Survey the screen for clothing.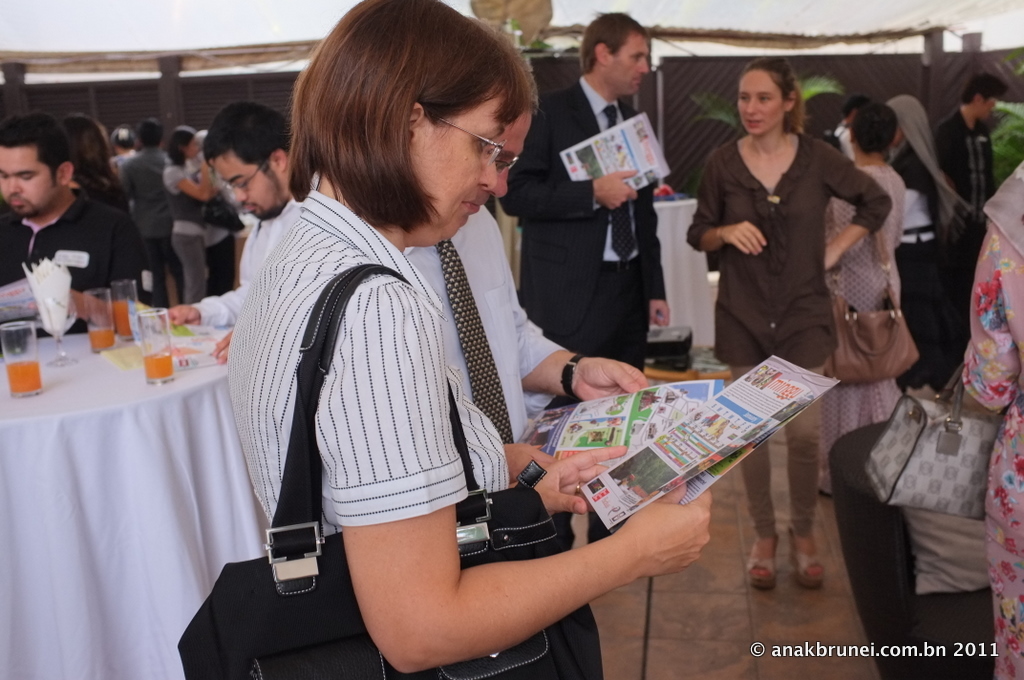
Survey found: [left=961, top=164, right=1021, bottom=679].
